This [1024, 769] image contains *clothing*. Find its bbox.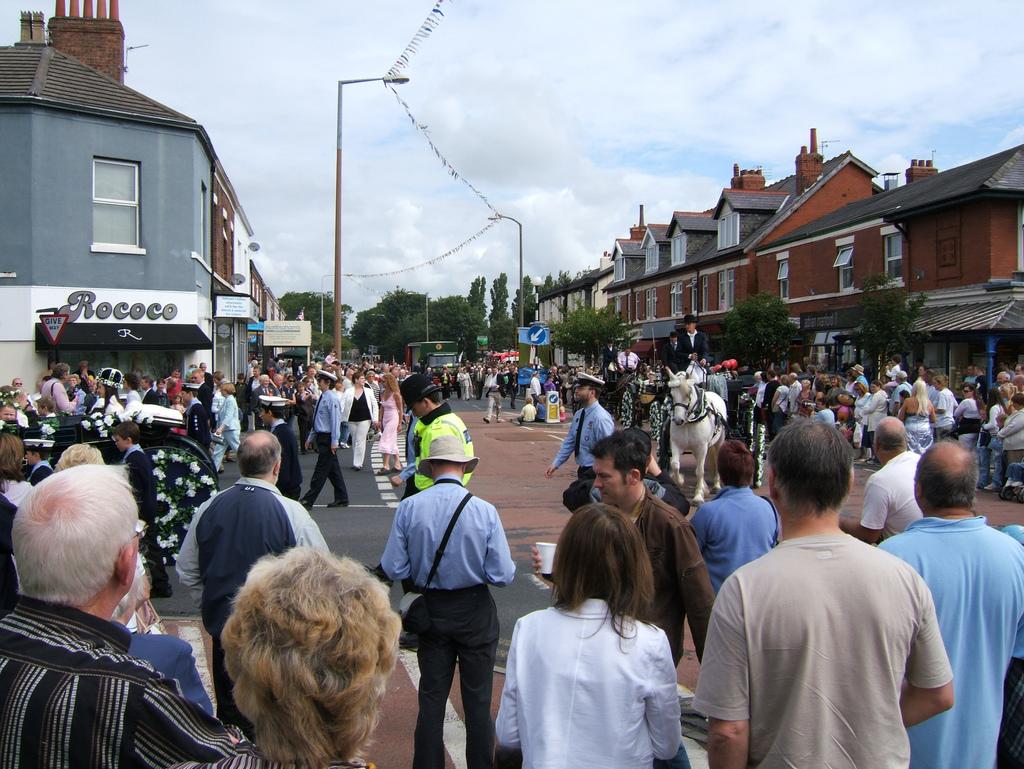
(0,477,31,602).
